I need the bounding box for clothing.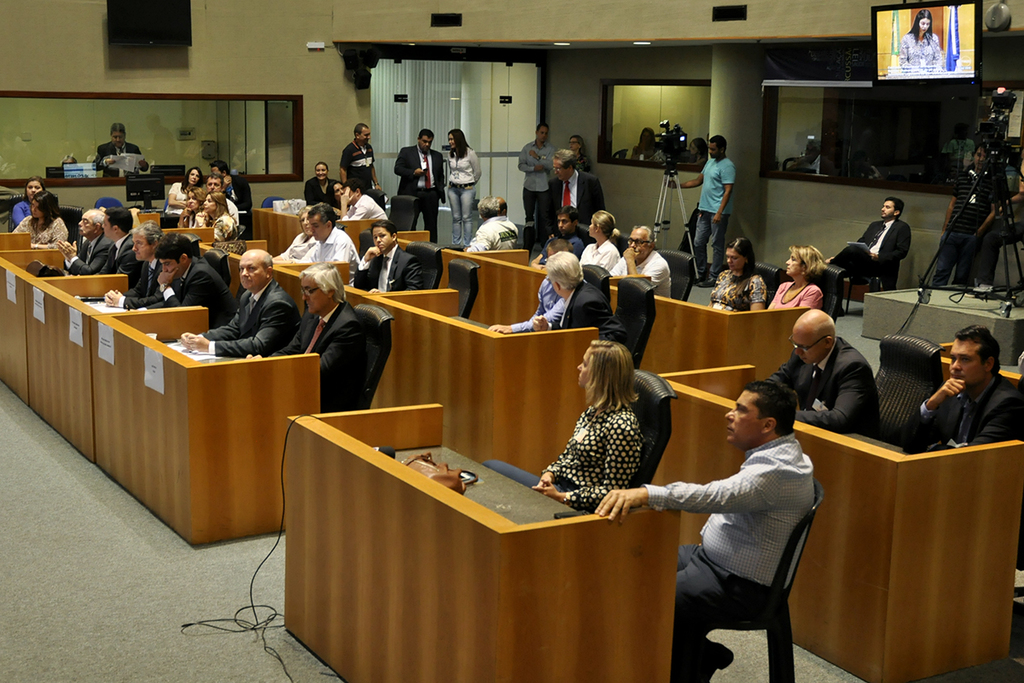
Here it is: region(444, 144, 477, 248).
